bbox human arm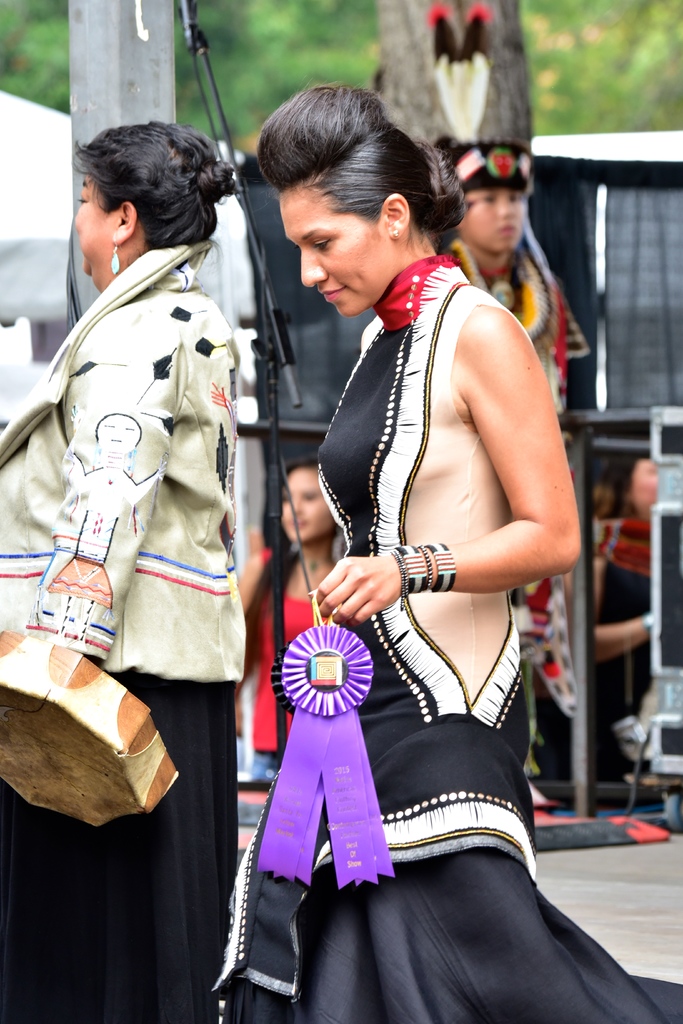
(226, 550, 279, 636)
